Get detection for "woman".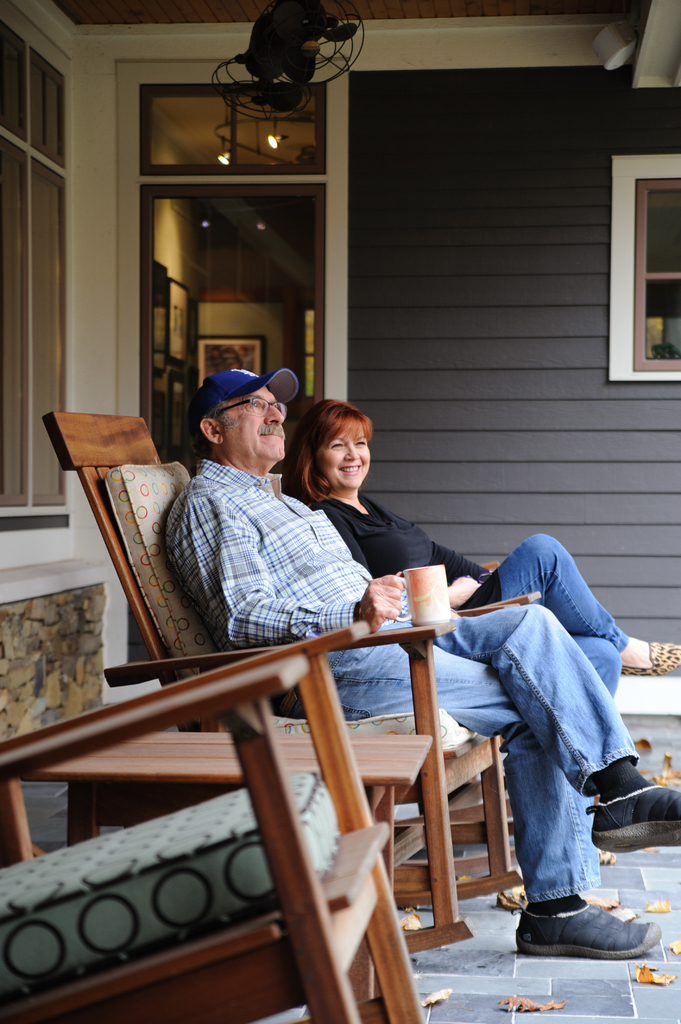
Detection: <bbox>280, 398, 680, 705</bbox>.
